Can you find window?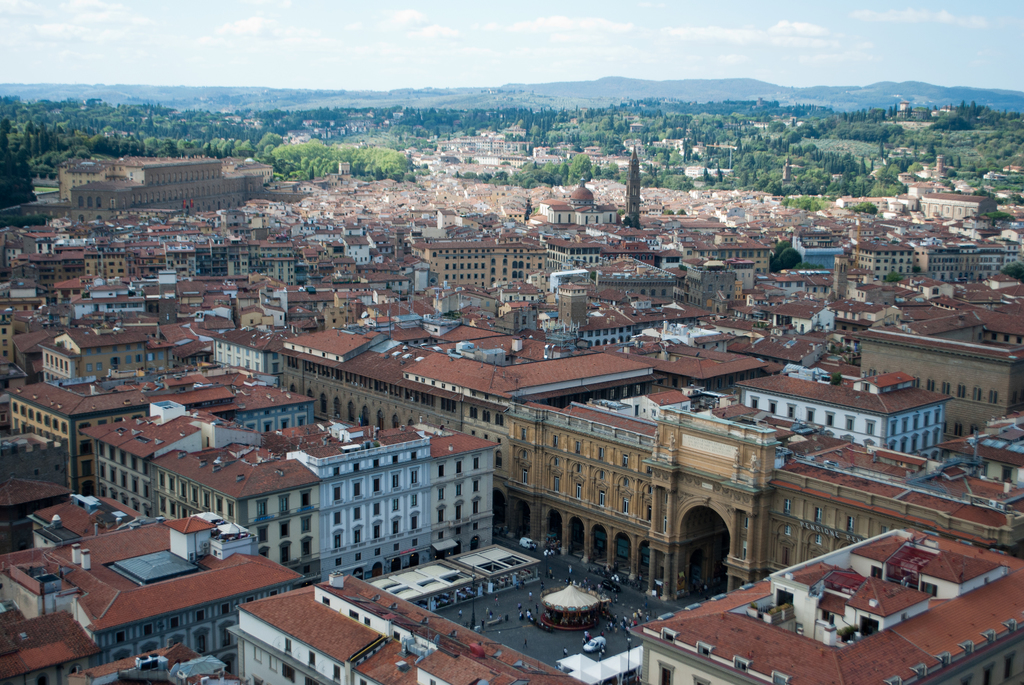
Yes, bounding box: 355/533/358/540.
